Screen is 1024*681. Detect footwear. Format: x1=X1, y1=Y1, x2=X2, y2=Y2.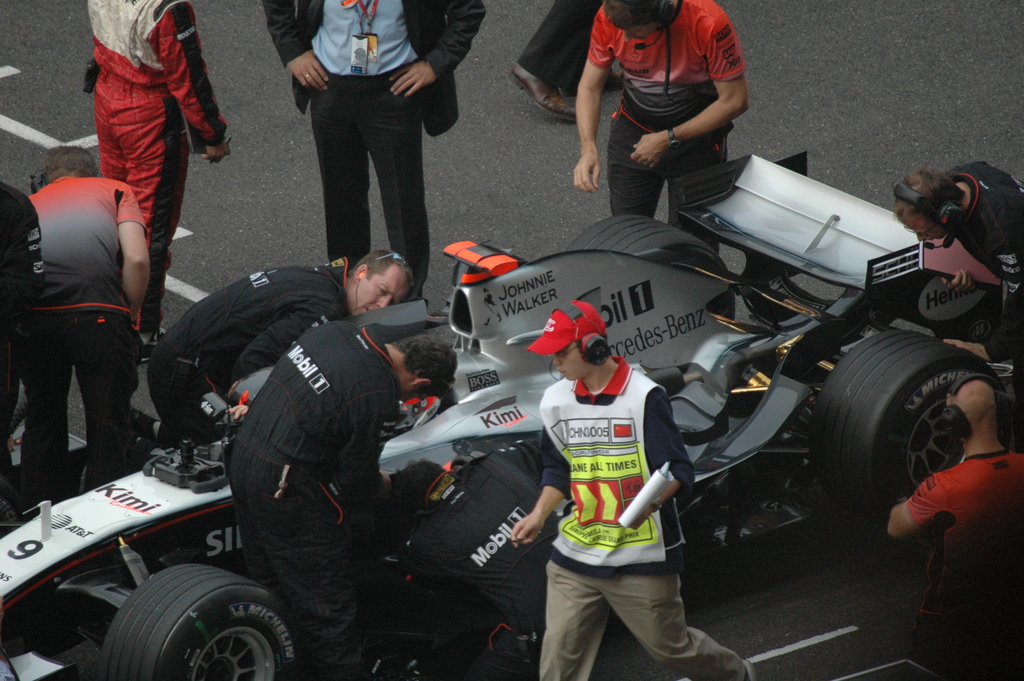
x1=134, y1=327, x2=171, y2=361.
